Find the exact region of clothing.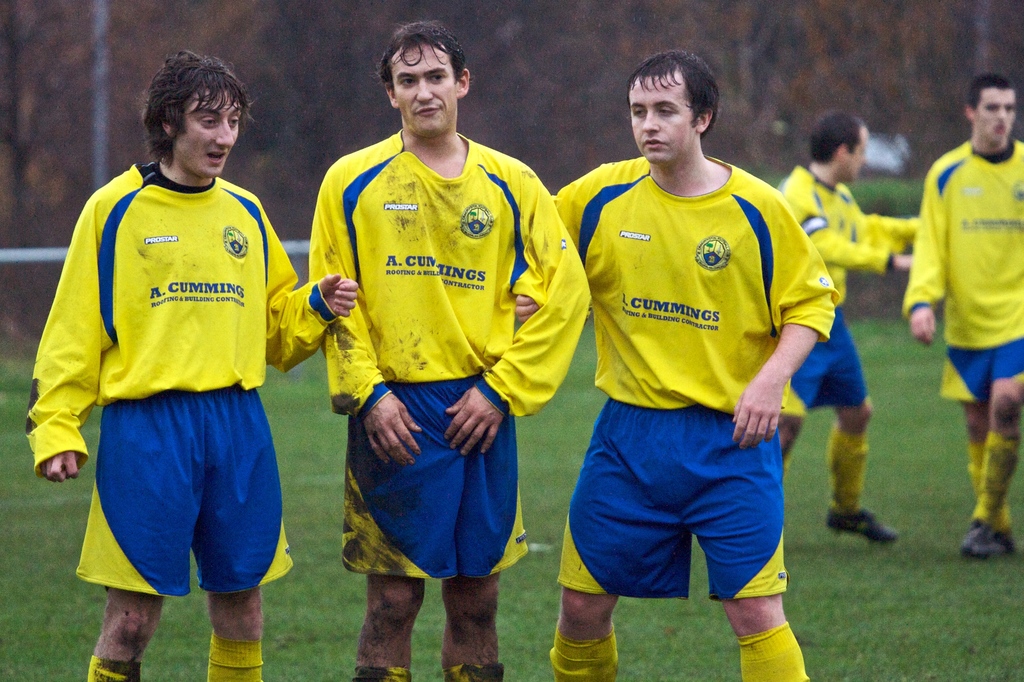
Exact region: pyautogui.locateOnScreen(551, 157, 861, 610).
